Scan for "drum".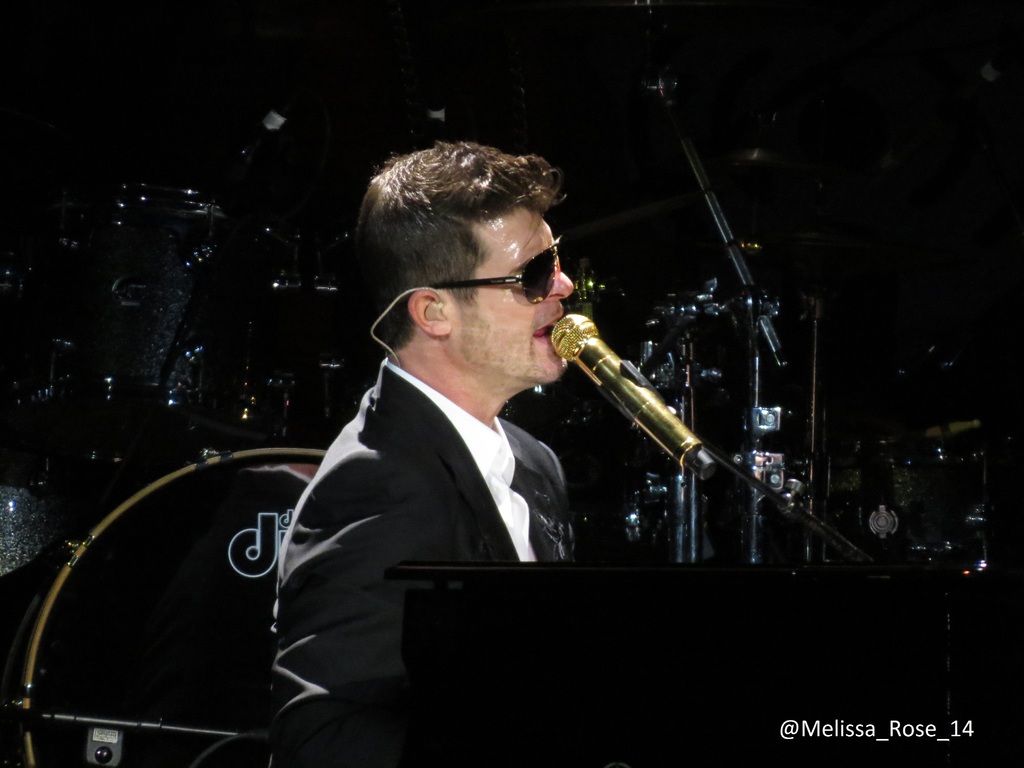
Scan result: bbox(0, 250, 74, 577).
